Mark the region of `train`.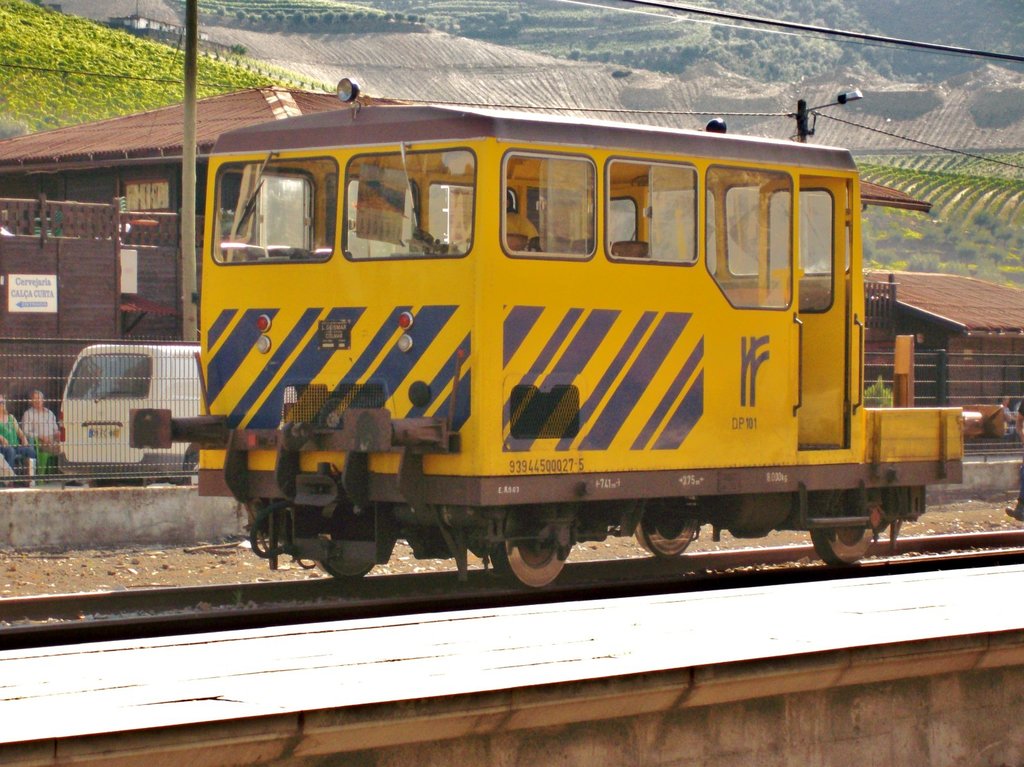
Region: rect(131, 79, 964, 593).
